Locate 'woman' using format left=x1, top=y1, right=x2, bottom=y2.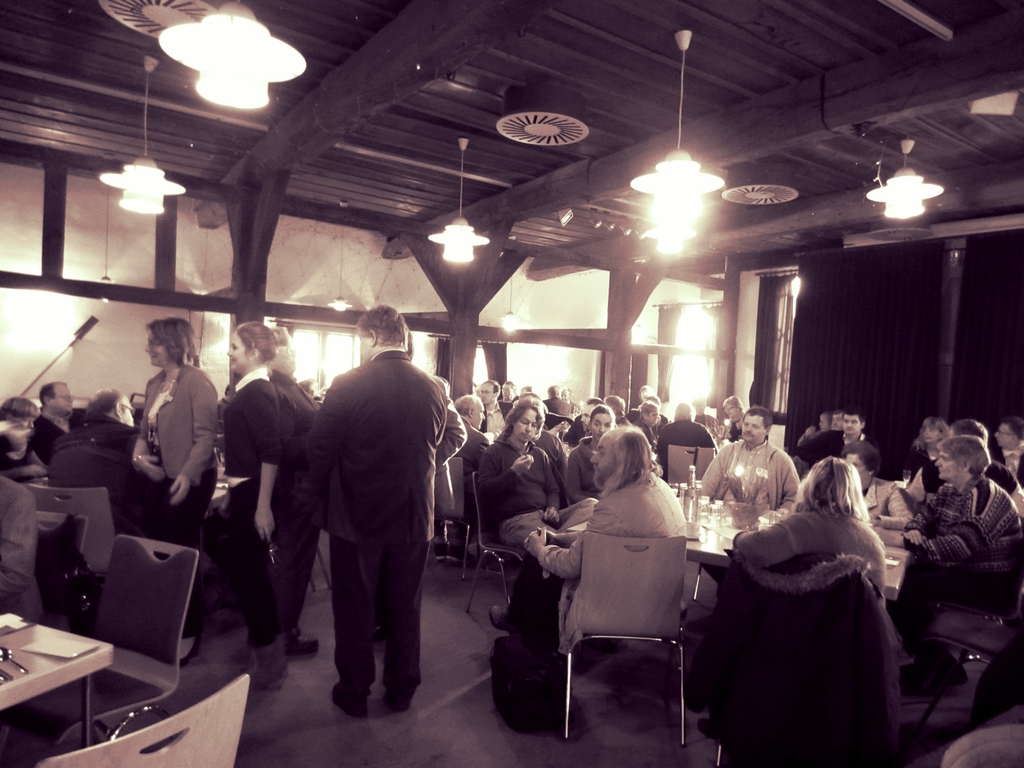
left=722, top=395, right=743, bottom=449.
